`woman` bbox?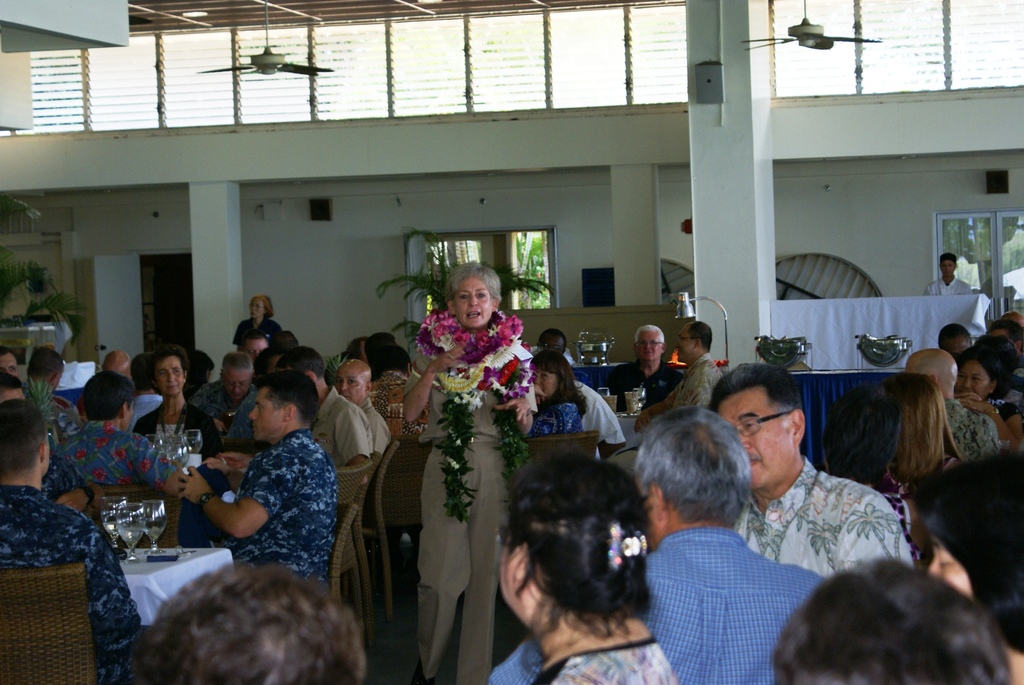
locate(230, 295, 280, 347)
